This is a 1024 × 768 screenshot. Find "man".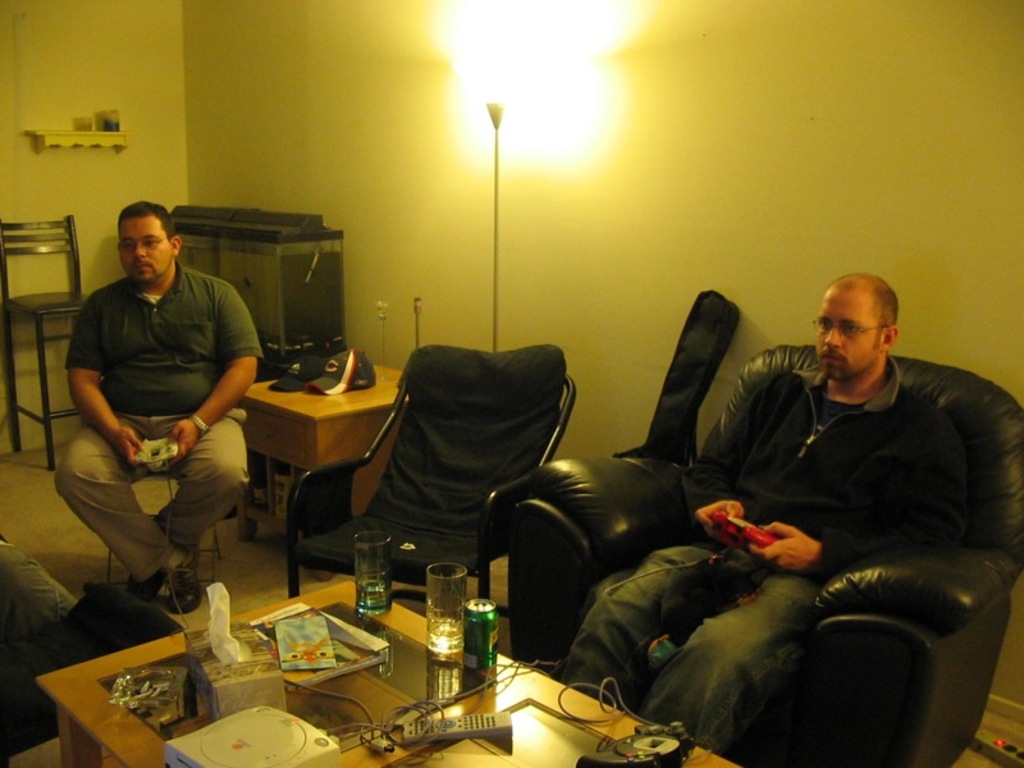
Bounding box: crop(570, 264, 982, 767).
